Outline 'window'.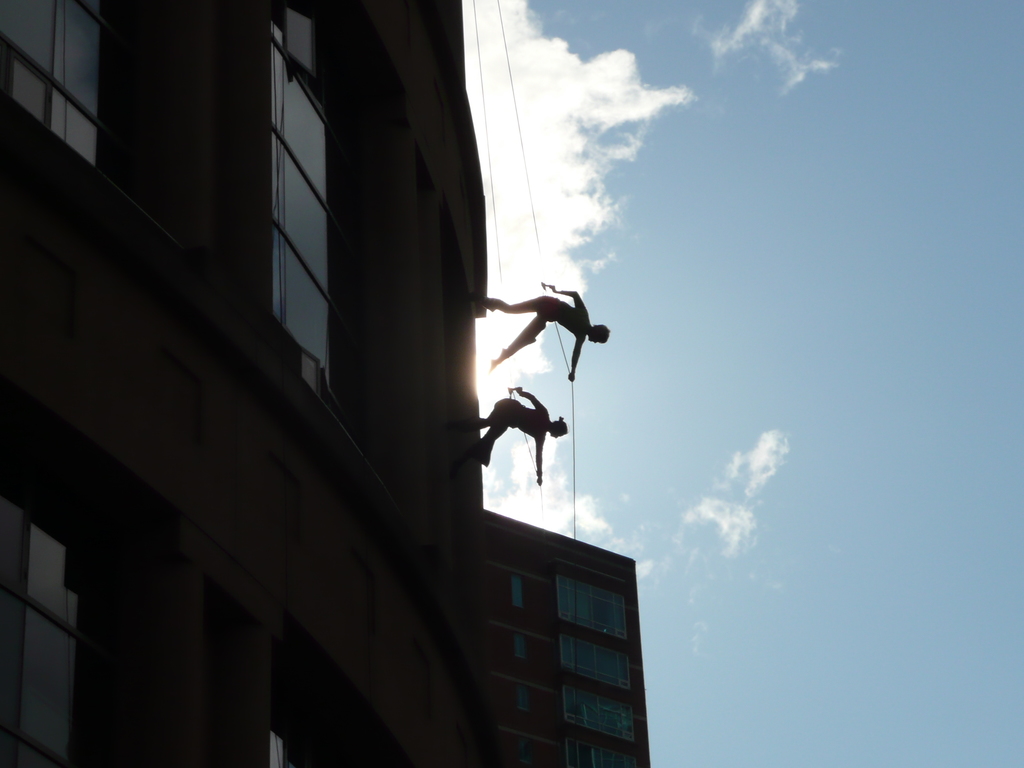
Outline: crop(0, 0, 99, 166).
